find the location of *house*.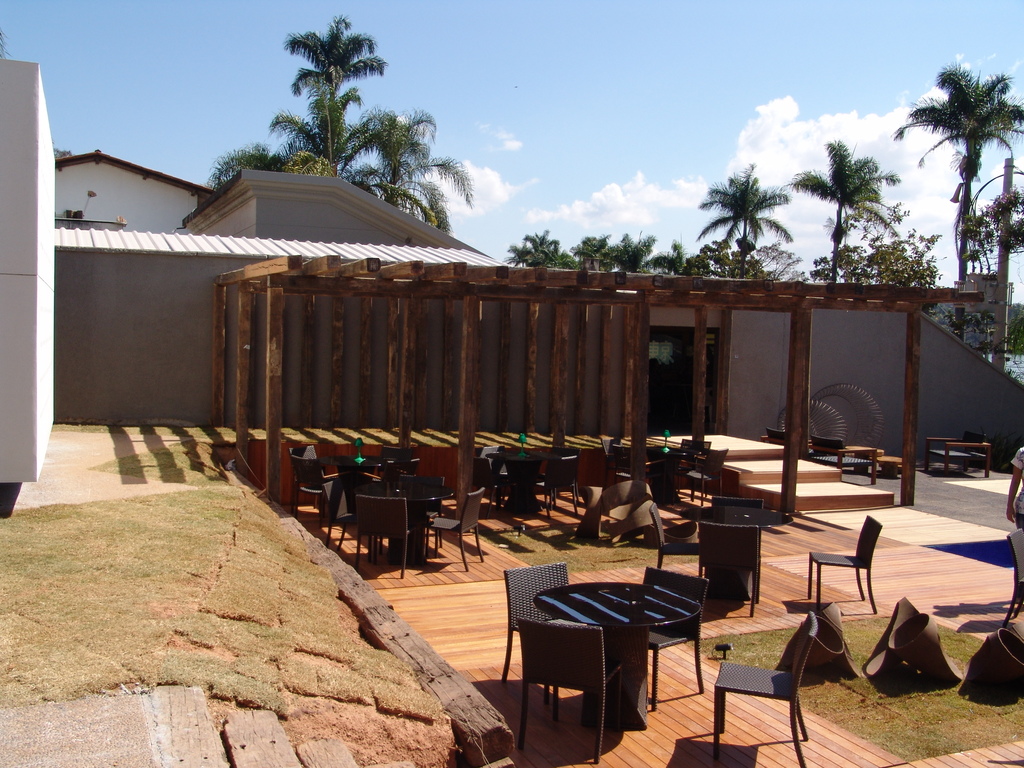
Location: rect(50, 138, 216, 240).
